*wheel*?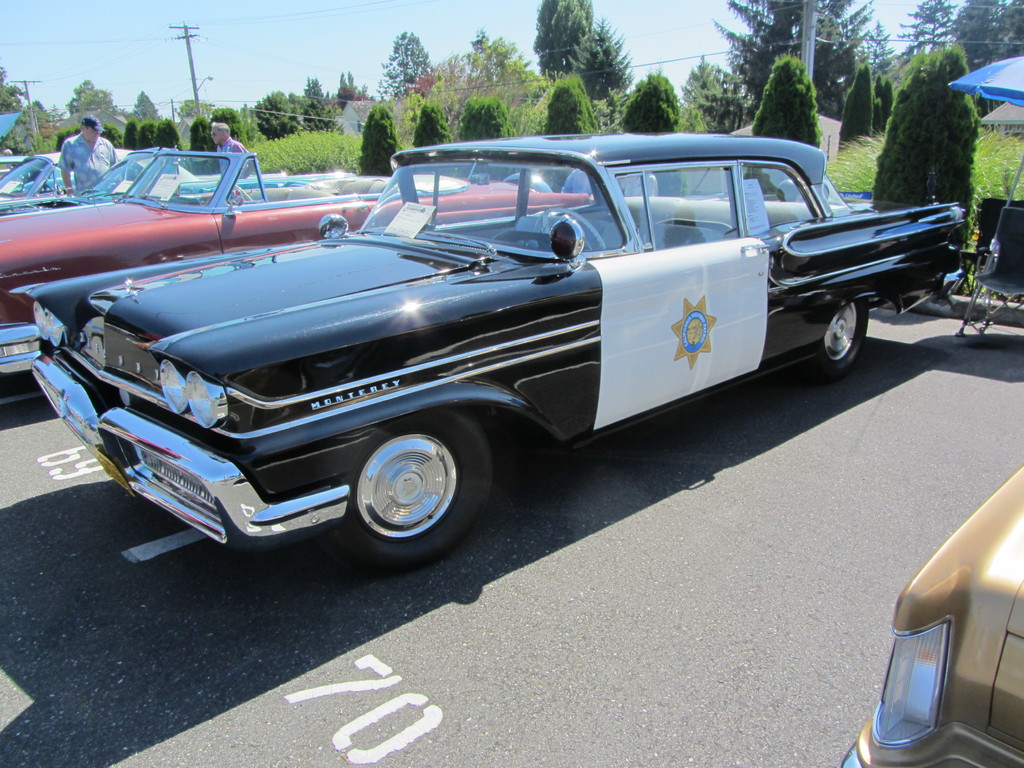
(x1=536, y1=209, x2=605, y2=248)
